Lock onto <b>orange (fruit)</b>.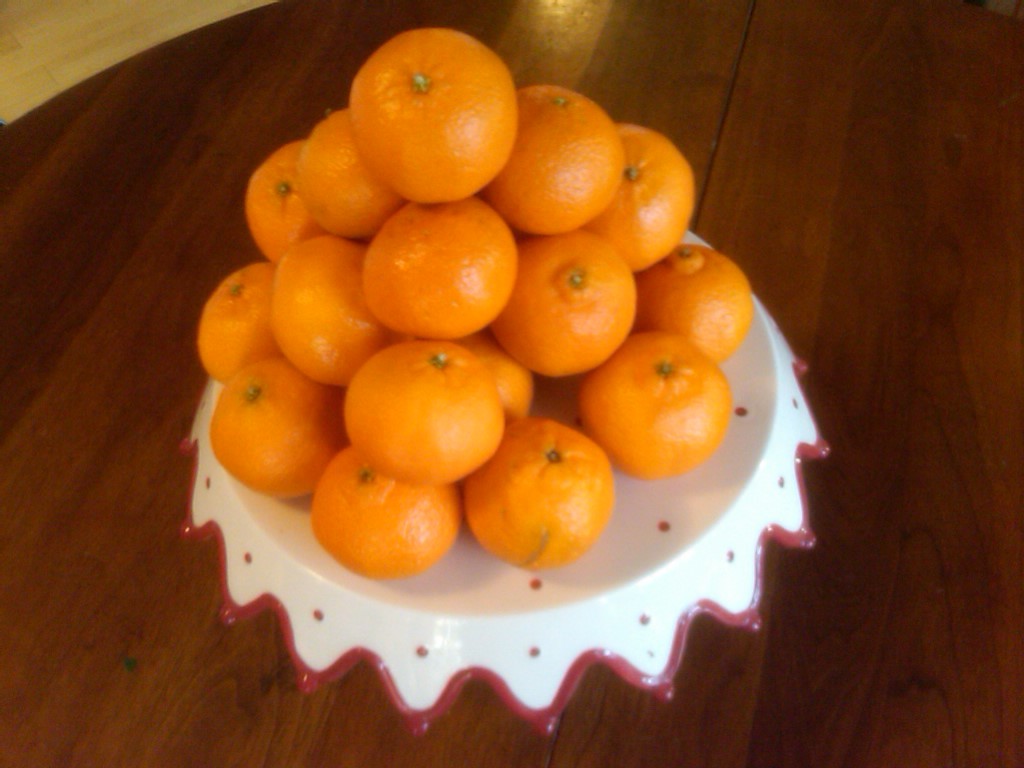
Locked: x1=358, y1=204, x2=523, y2=338.
